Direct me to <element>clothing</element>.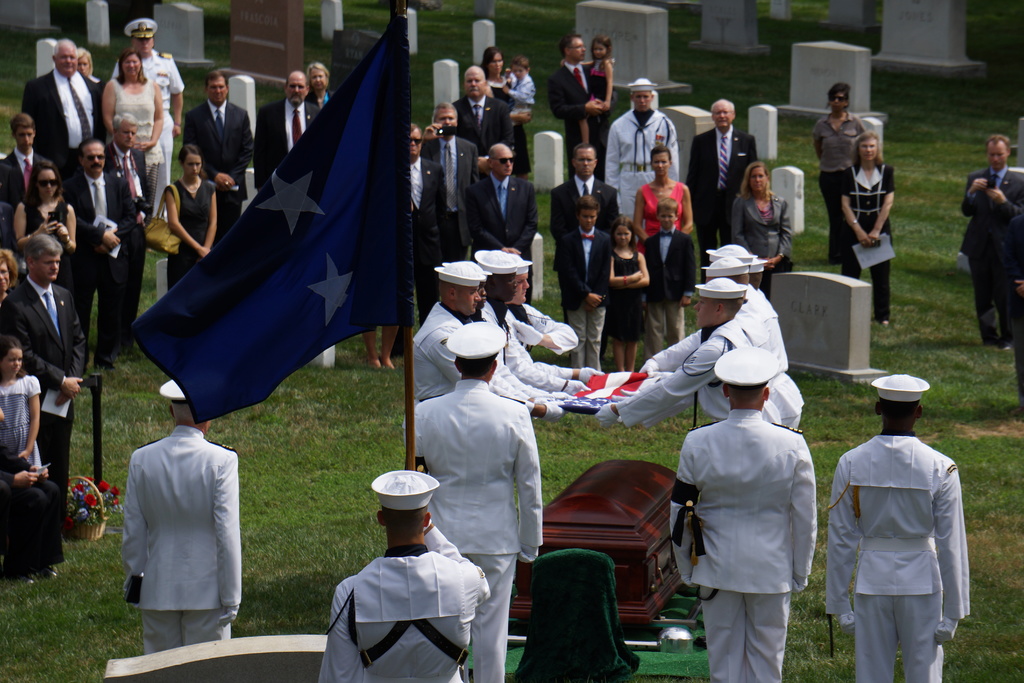
Direction: bbox(541, 174, 623, 274).
